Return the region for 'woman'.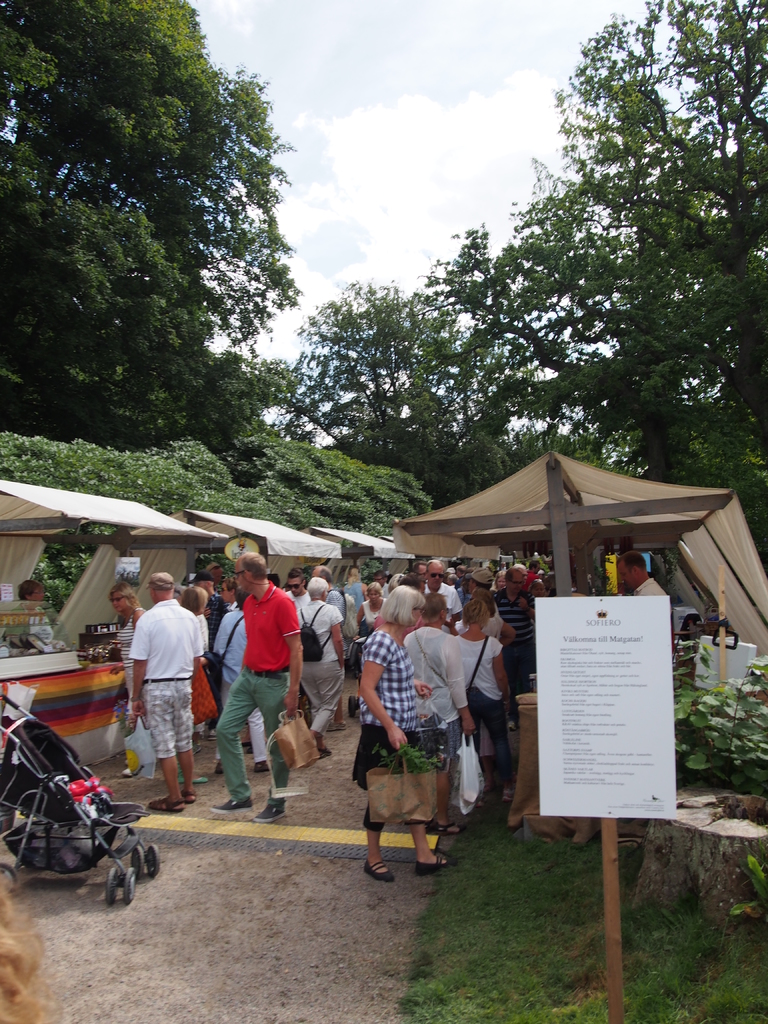
detection(462, 603, 509, 799).
